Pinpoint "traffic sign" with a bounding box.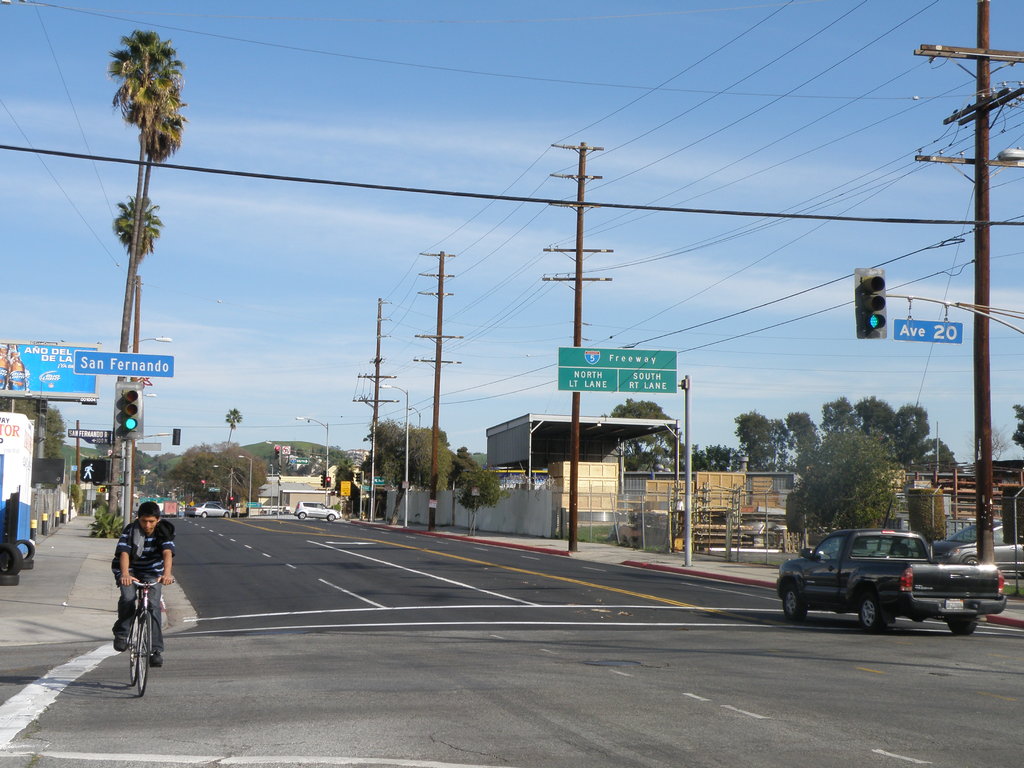
[80, 456, 109, 483].
